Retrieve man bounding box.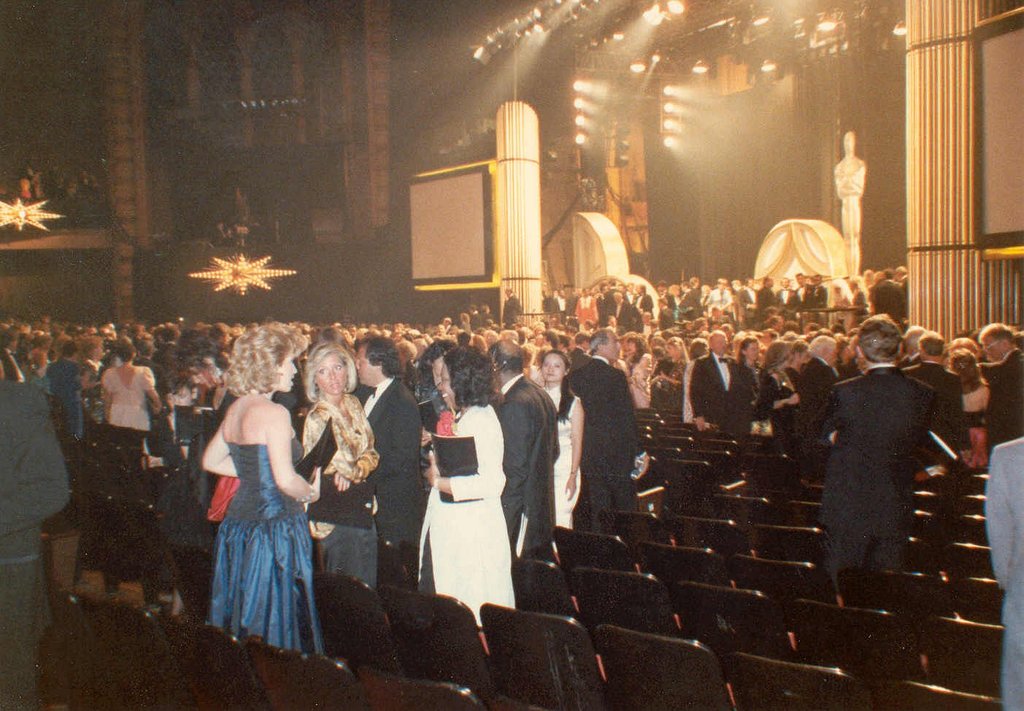
Bounding box: 895/333/969/496.
